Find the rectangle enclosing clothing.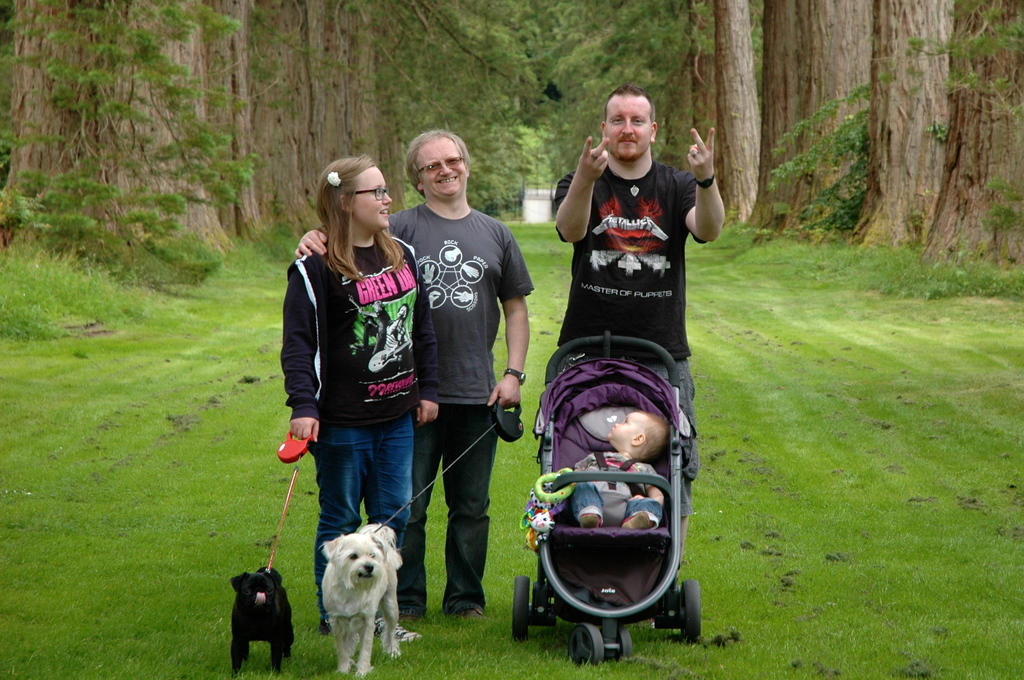
x1=282, y1=225, x2=442, y2=600.
